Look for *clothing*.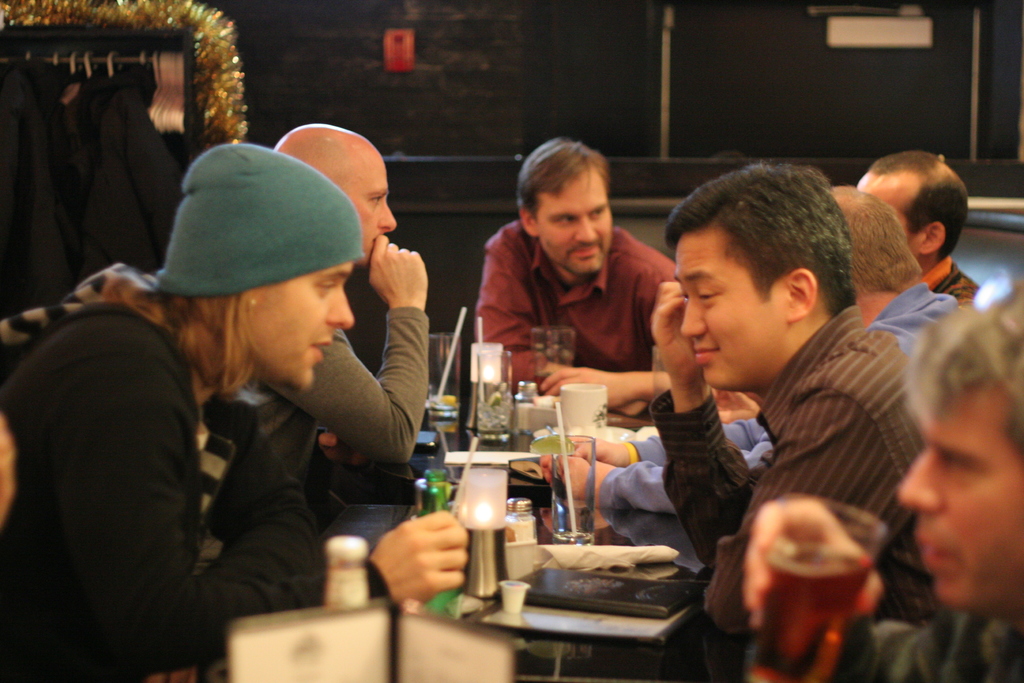
Found: (left=598, top=281, right=970, bottom=582).
